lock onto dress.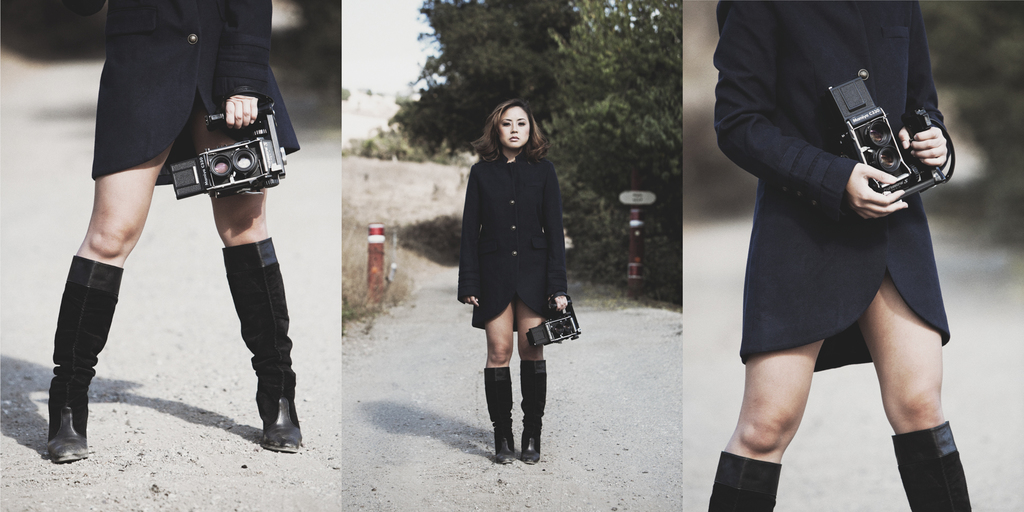
Locked: detection(455, 154, 572, 327).
